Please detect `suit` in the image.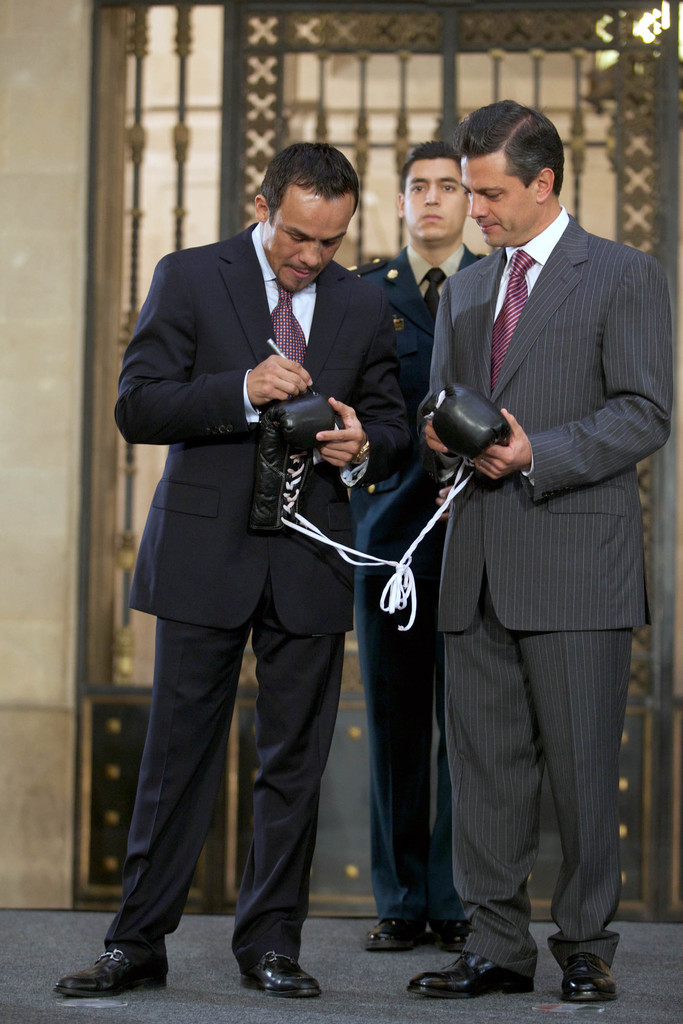
{"x1": 344, "y1": 248, "x2": 488, "y2": 918}.
